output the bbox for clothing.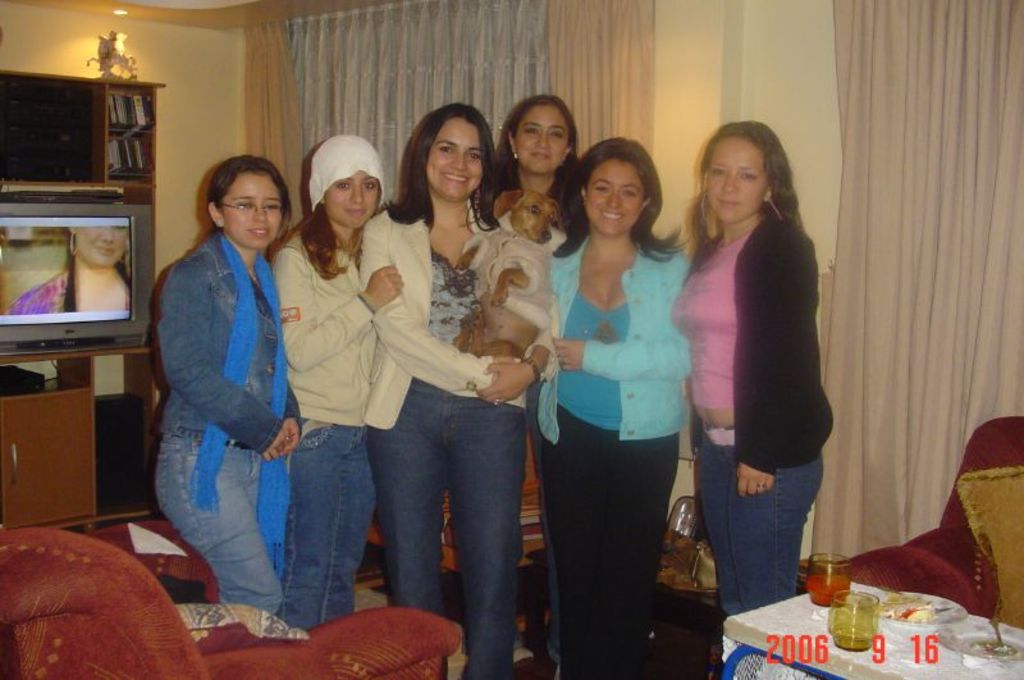
x1=265 y1=133 x2=387 y2=629.
